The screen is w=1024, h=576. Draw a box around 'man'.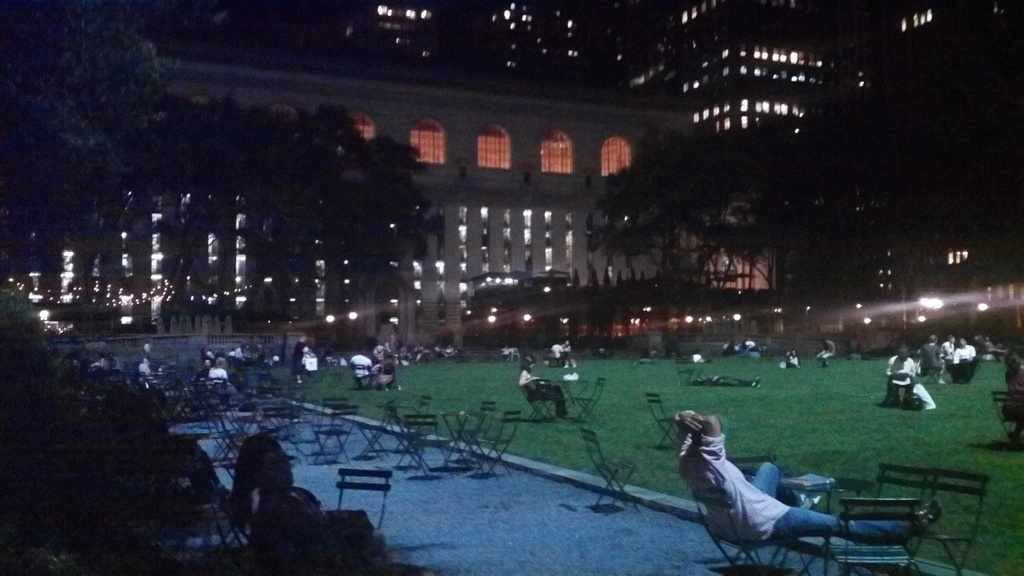
Rect(885, 344, 939, 408).
